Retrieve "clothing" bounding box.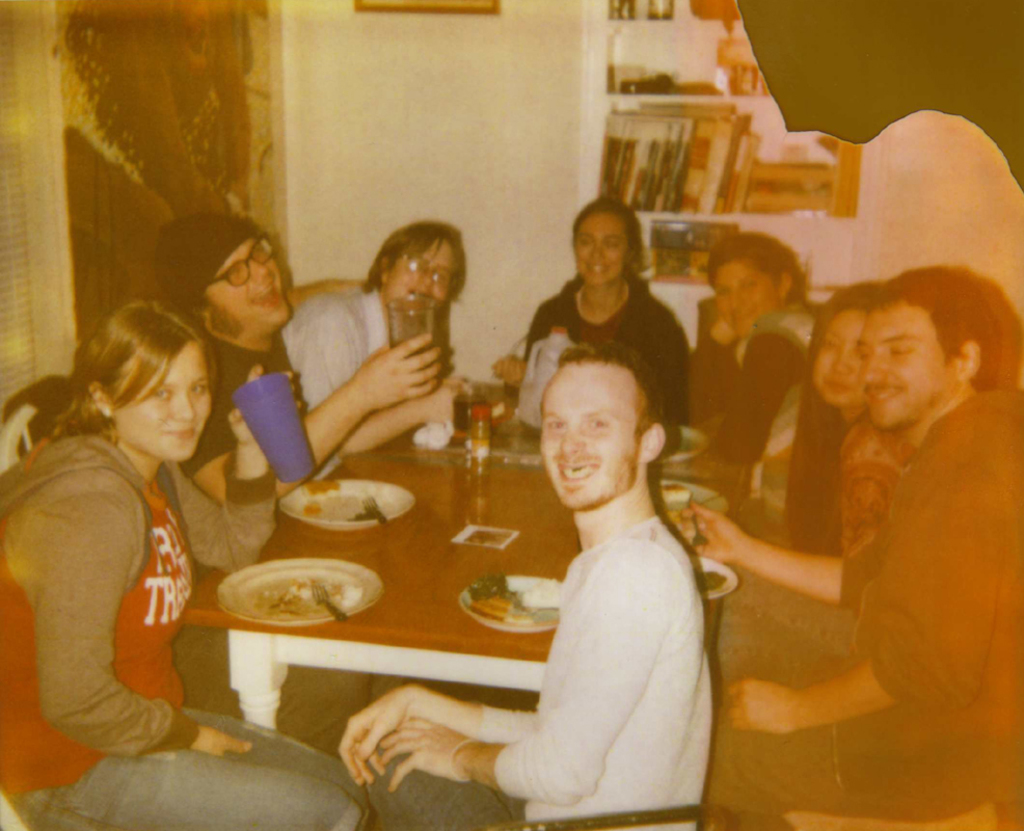
Bounding box: x1=30 y1=378 x2=232 y2=768.
